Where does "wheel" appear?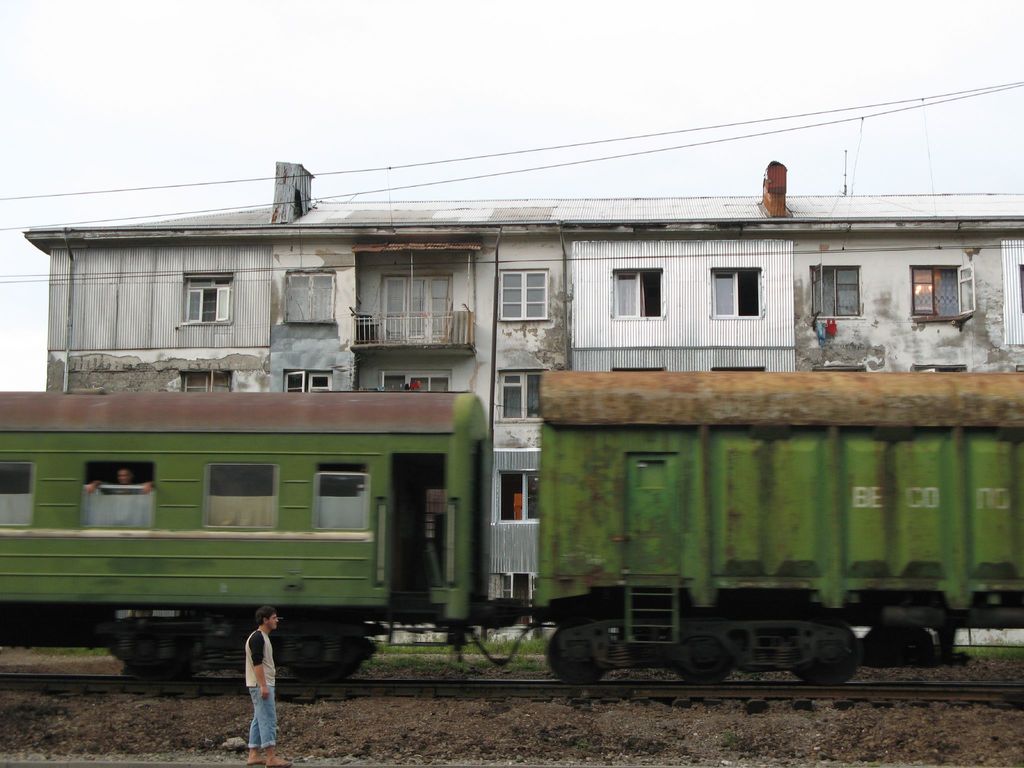
Appears at [788,625,865,688].
